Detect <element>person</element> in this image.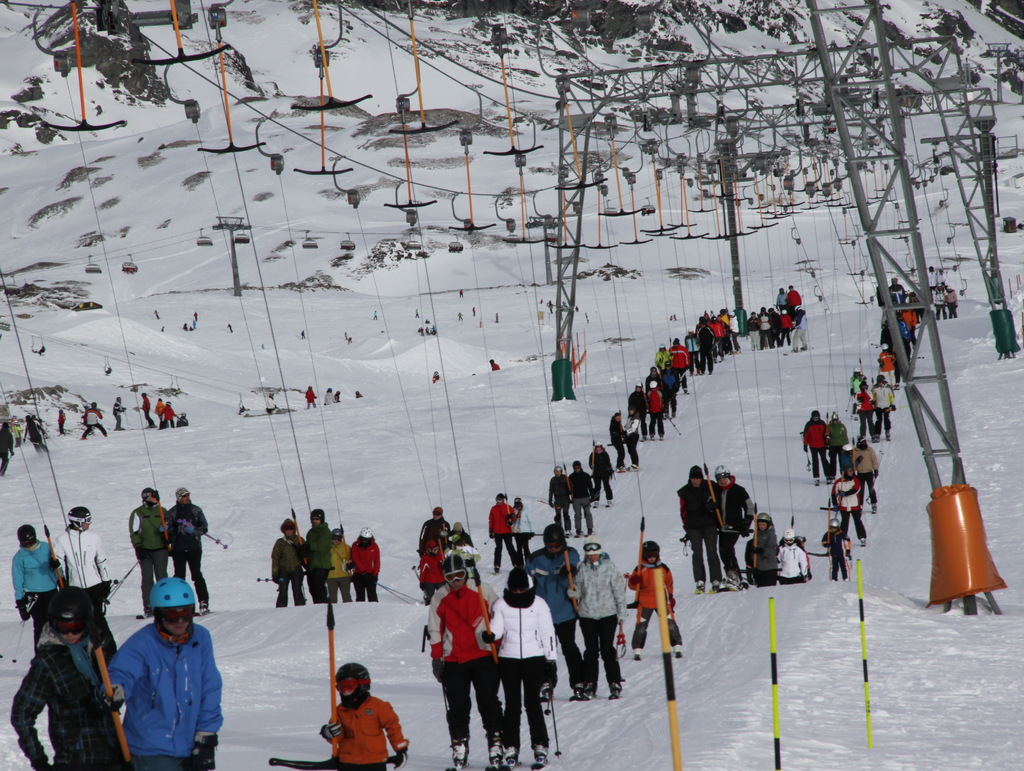
Detection: pyautogui.locateOnScreen(131, 489, 172, 619).
